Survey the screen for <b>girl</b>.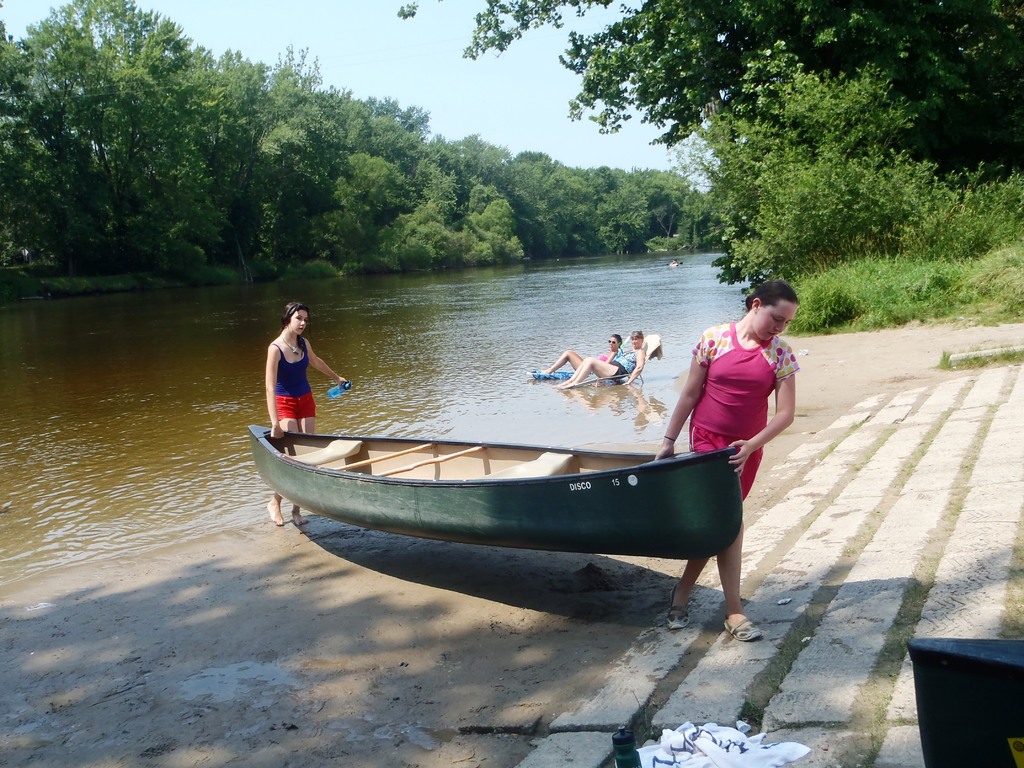
Survey found: x1=546 y1=332 x2=624 y2=379.
